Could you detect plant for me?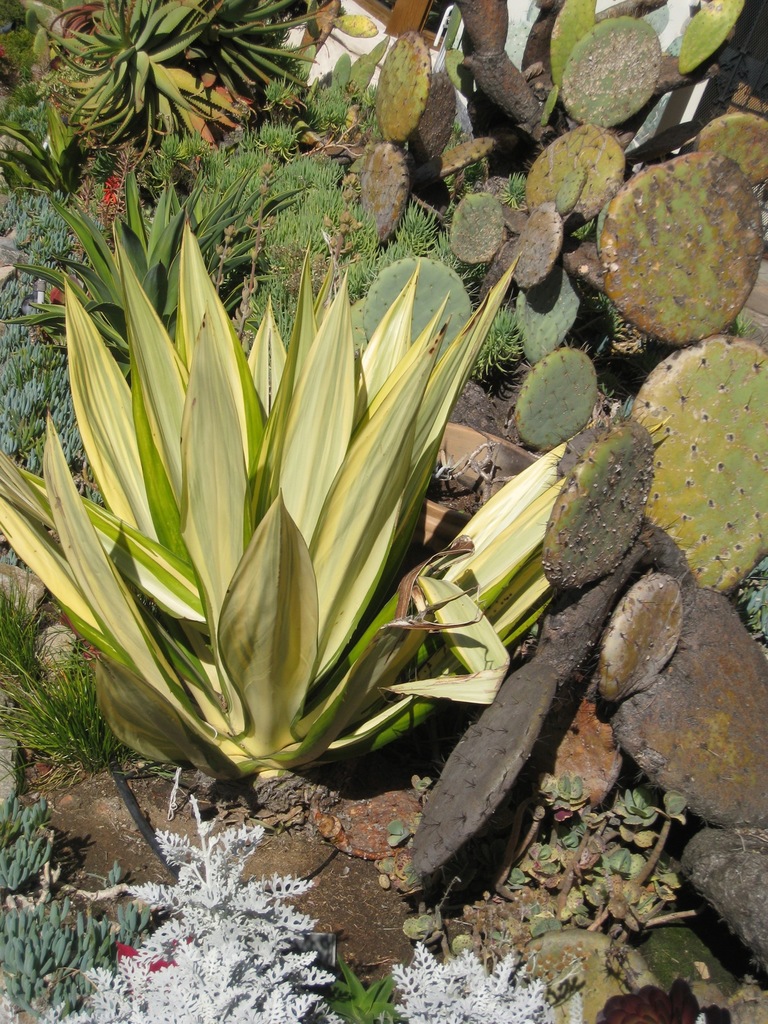
Detection result: {"x1": 511, "y1": 771, "x2": 694, "y2": 958}.
